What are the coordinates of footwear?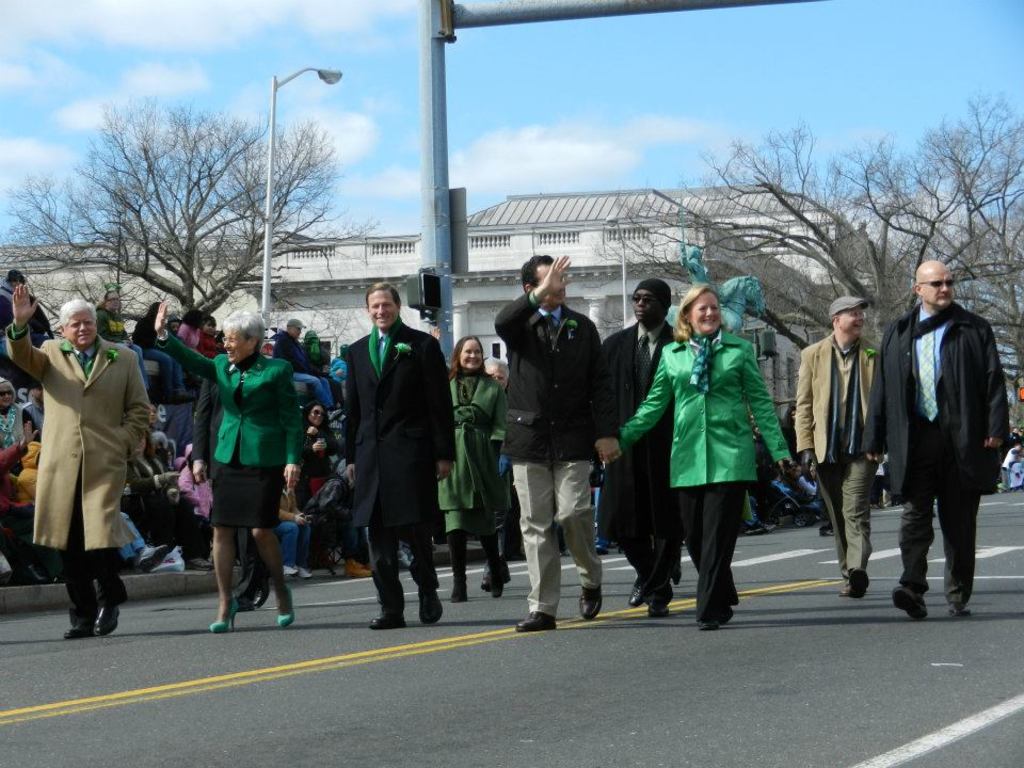
crop(698, 618, 724, 629).
